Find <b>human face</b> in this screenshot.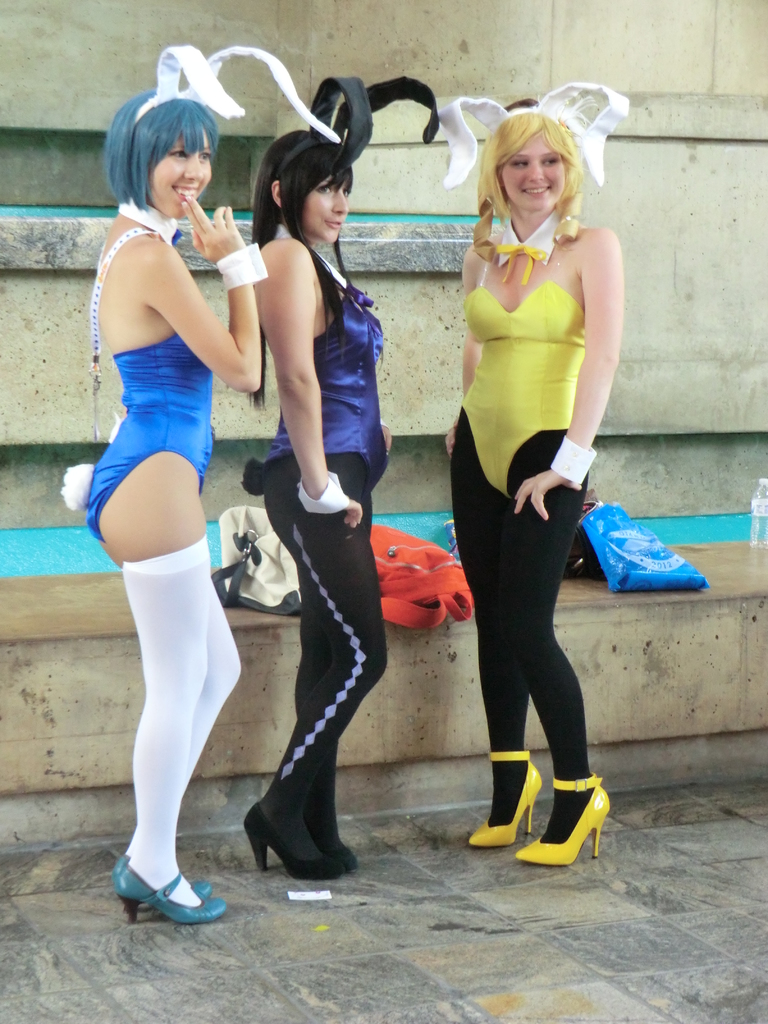
The bounding box for <b>human face</b> is x1=502, y1=133, x2=568, y2=215.
